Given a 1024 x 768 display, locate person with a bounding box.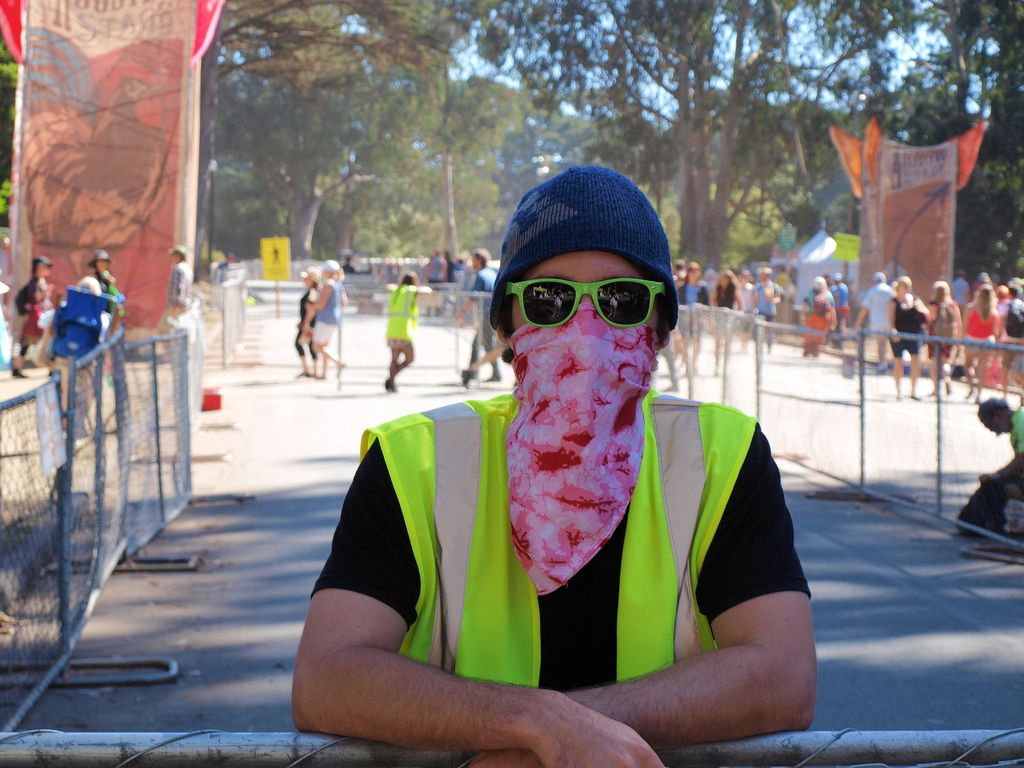
Located: (305, 255, 346, 381).
